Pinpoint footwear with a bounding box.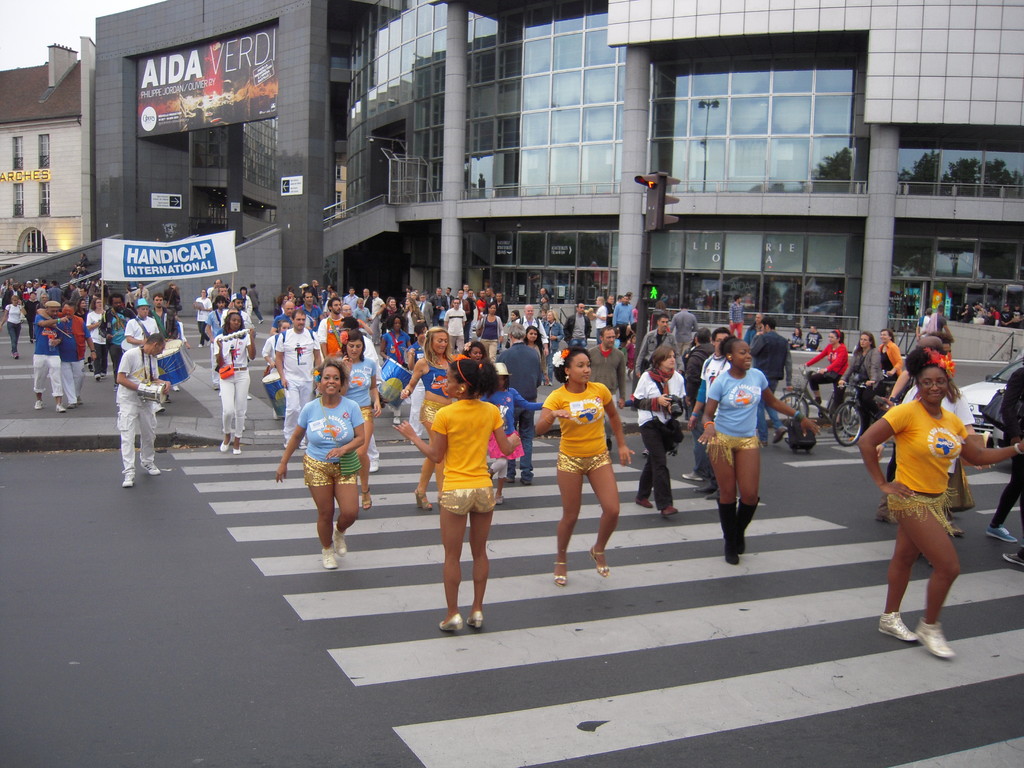
214/385/219/392.
